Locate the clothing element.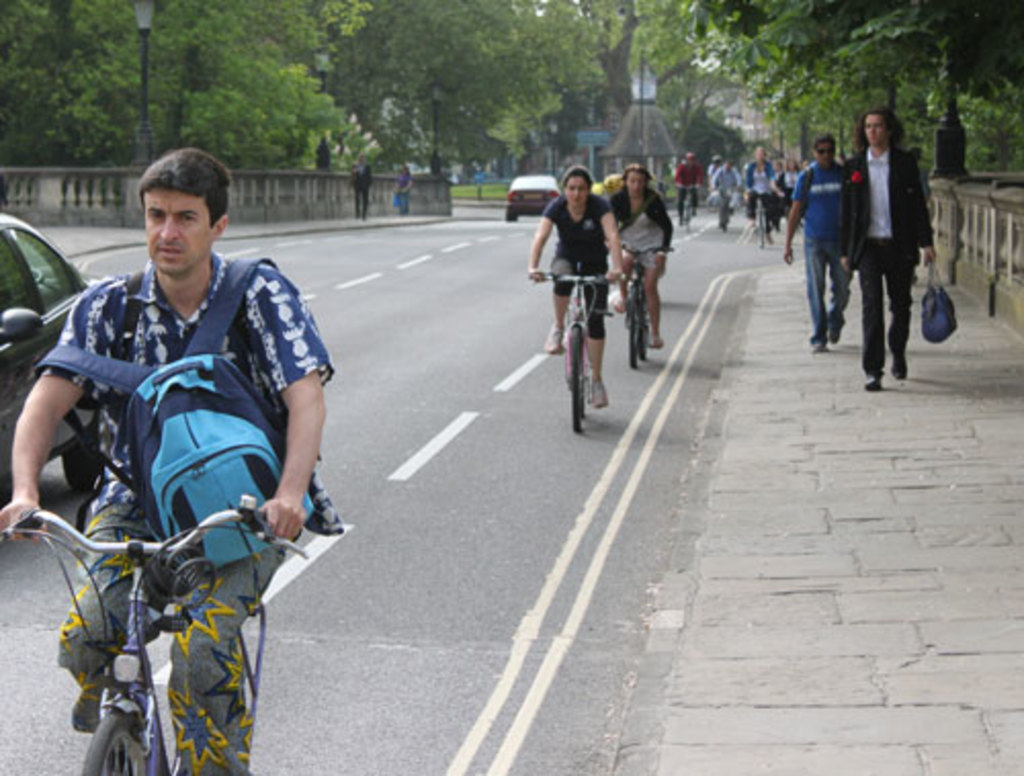
Element bbox: left=791, top=158, right=858, bottom=328.
